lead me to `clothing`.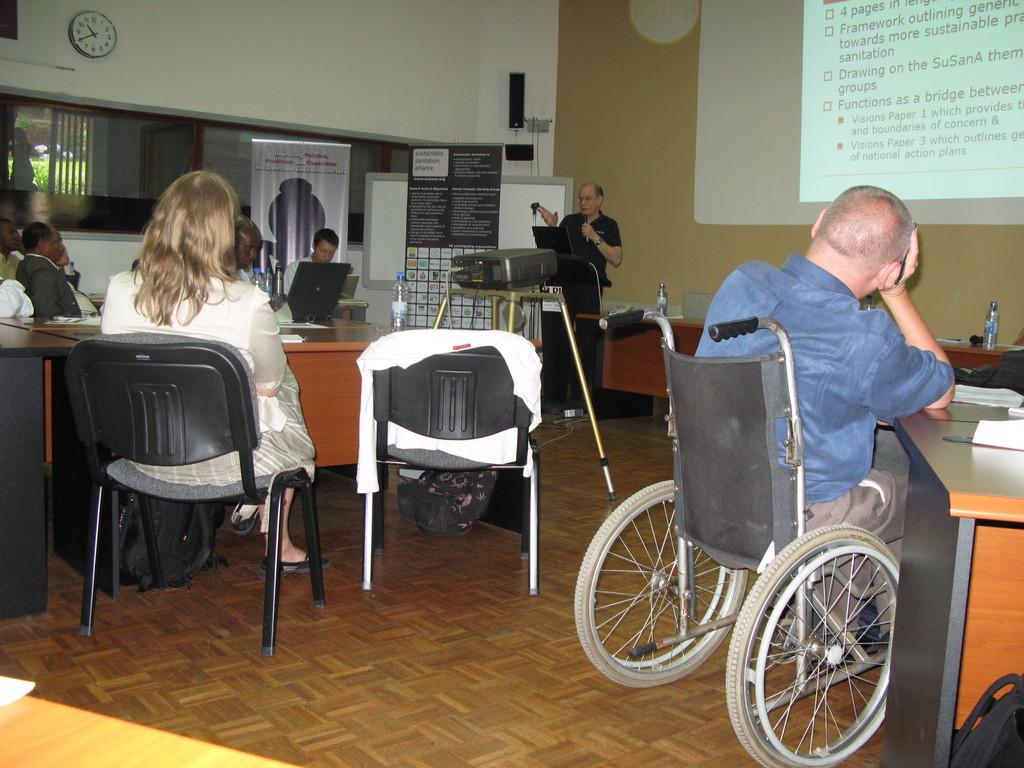
Lead to (0, 281, 36, 322).
